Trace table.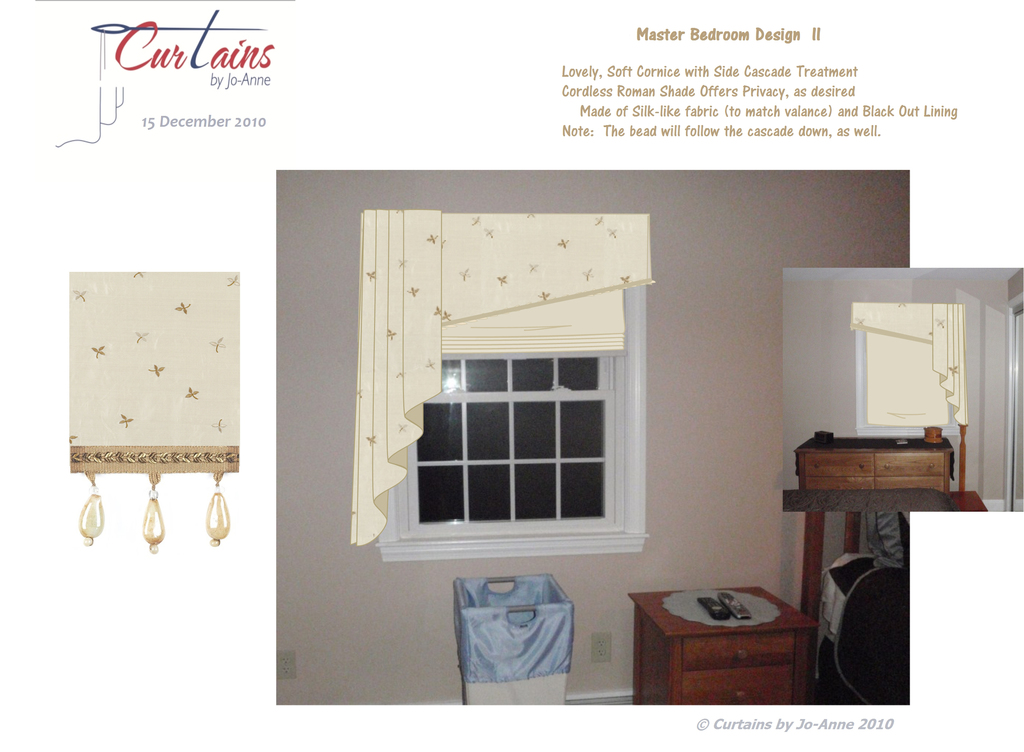
Traced to select_region(627, 585, 813, 704).
